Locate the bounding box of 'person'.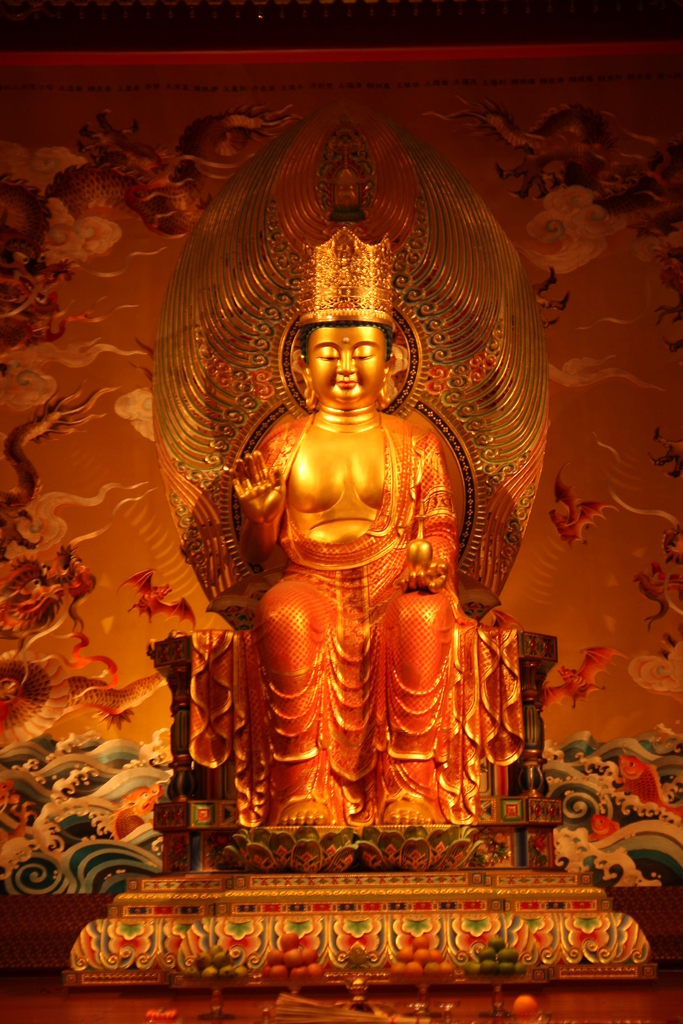
Bounding box: Rect(238, 232, 463, 825).
